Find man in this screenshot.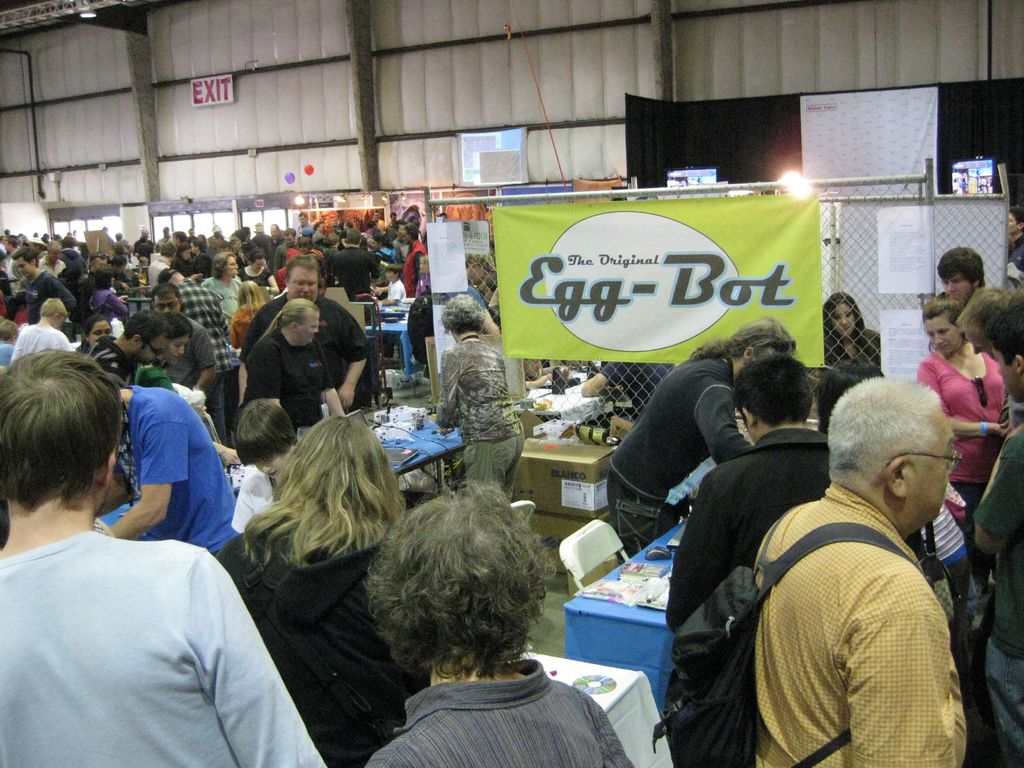
The bounding box for man is (left=273, top=230, right=298, bottom=274).
